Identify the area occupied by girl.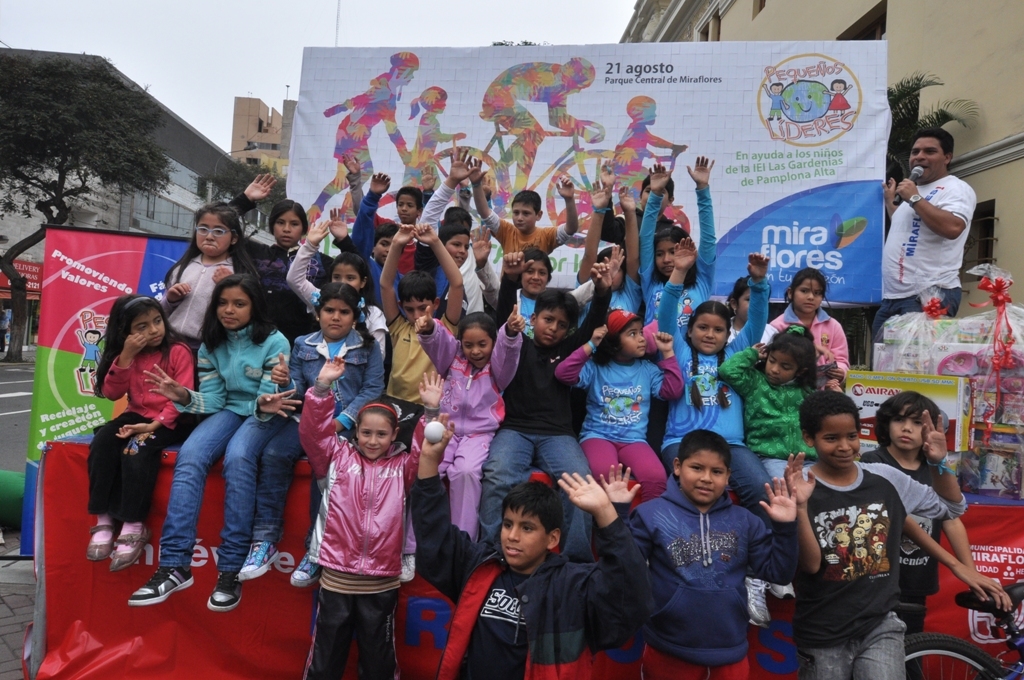
Area: {"left": 286, "top": 220, "right": 390, "bottom": 363}.
